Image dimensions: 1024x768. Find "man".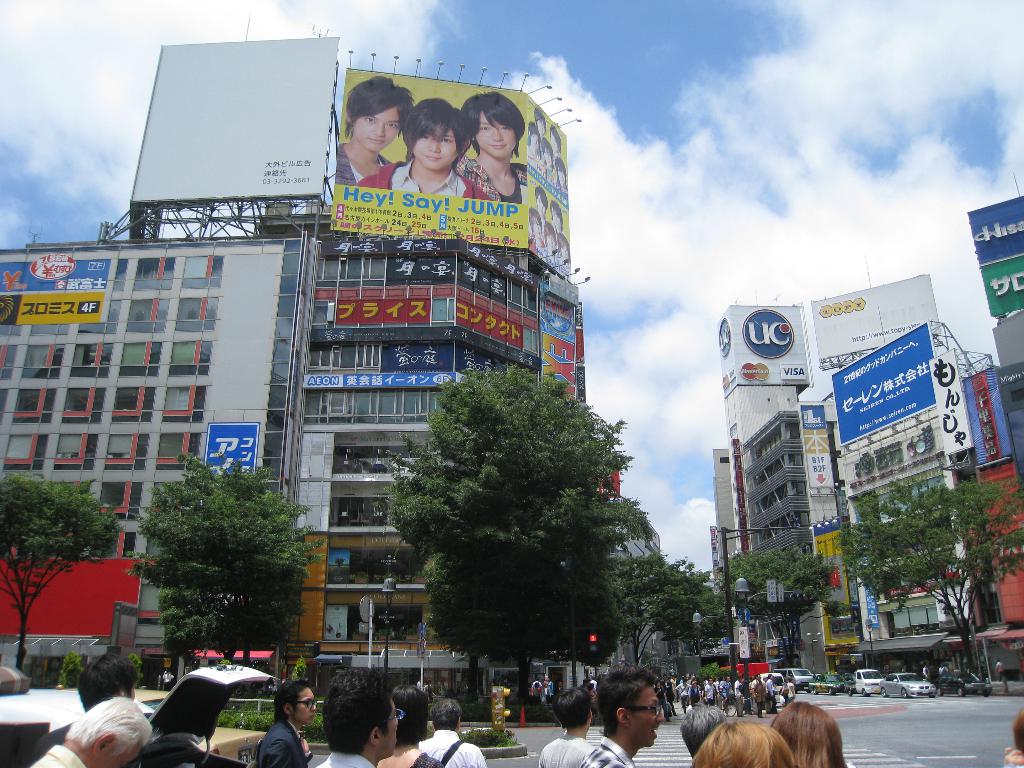
[left=297, top=668, right=405, bottom=767].
